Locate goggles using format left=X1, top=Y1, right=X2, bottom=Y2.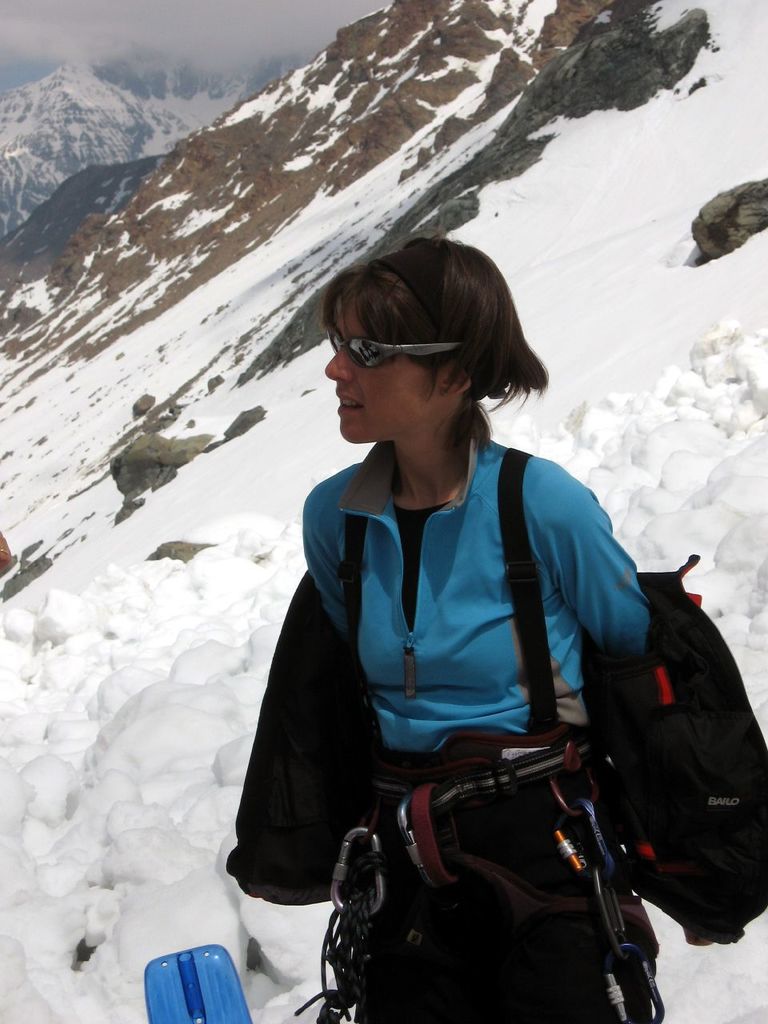
left=319, top=331, right=451, bottom=374.
